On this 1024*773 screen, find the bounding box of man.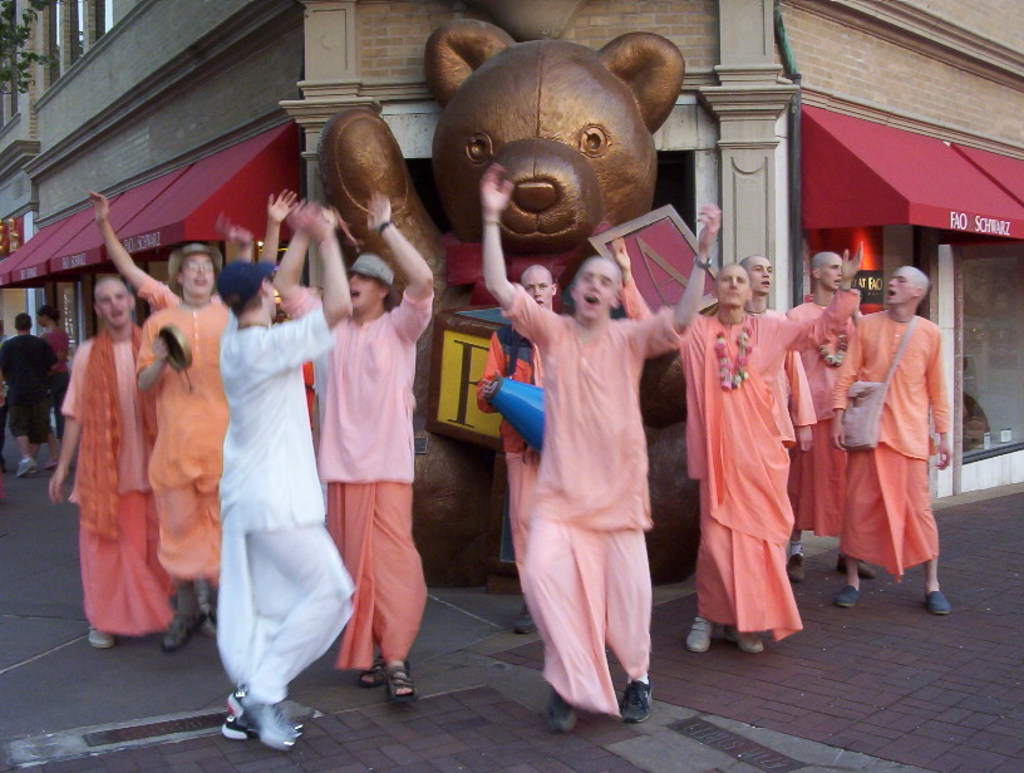
Bounding box: bbox(733, 247, 814, 516).
